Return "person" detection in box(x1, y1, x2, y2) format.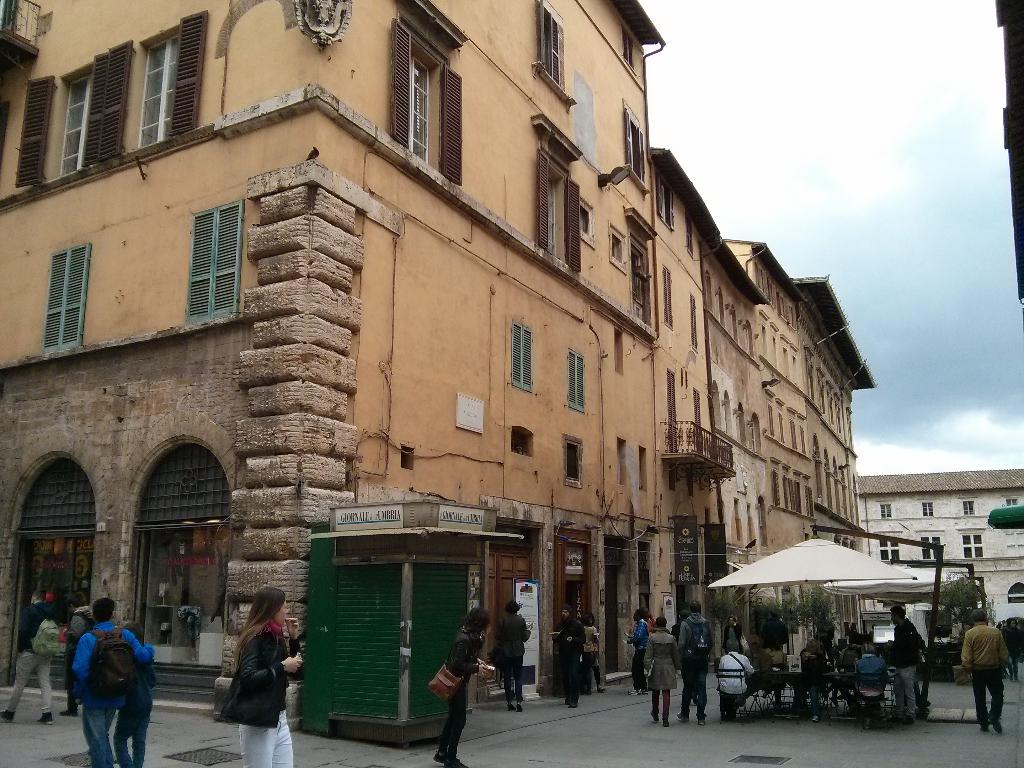
box(435, 610, 492, 767).
